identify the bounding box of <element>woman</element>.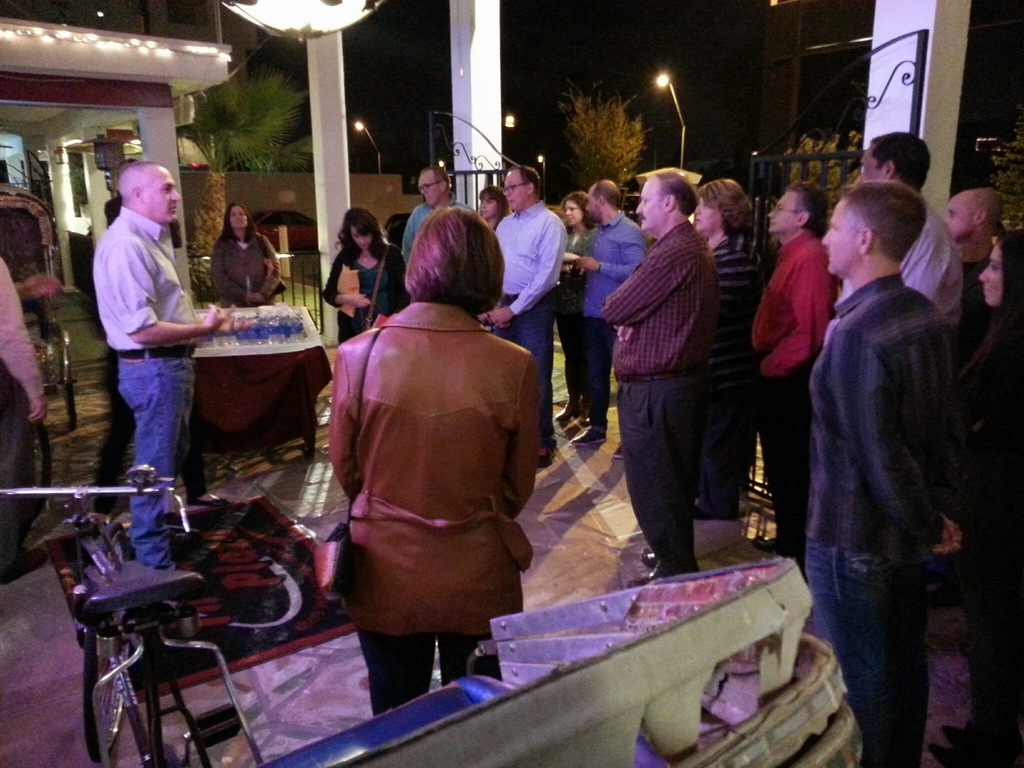
[688, 183, 771, 520].
